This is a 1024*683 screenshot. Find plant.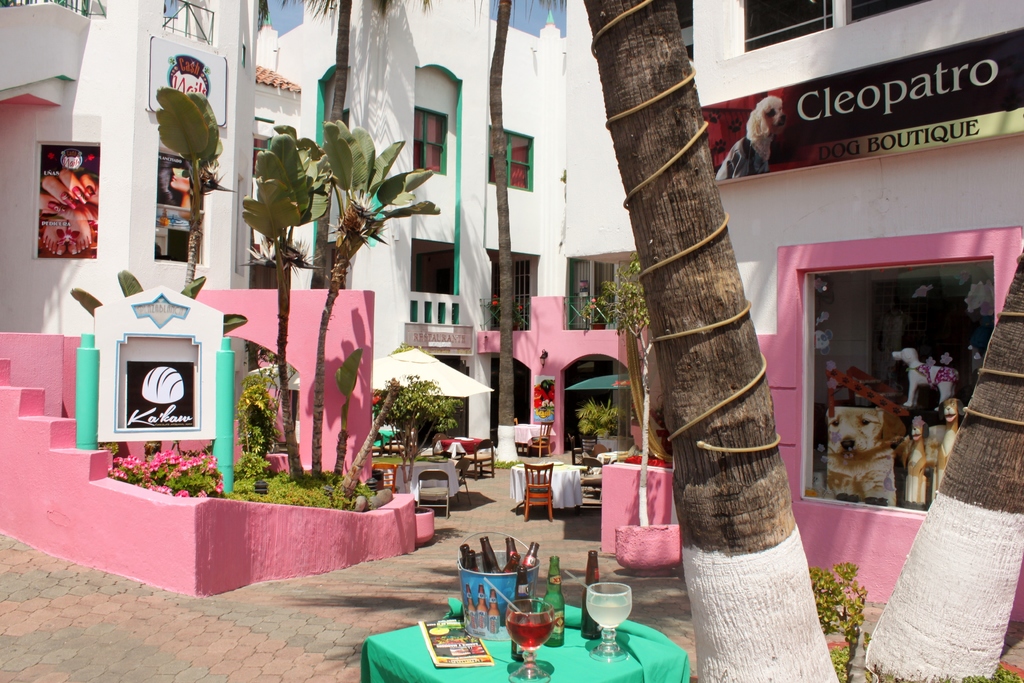
Bounding box: (579, 250, 656, 525).
